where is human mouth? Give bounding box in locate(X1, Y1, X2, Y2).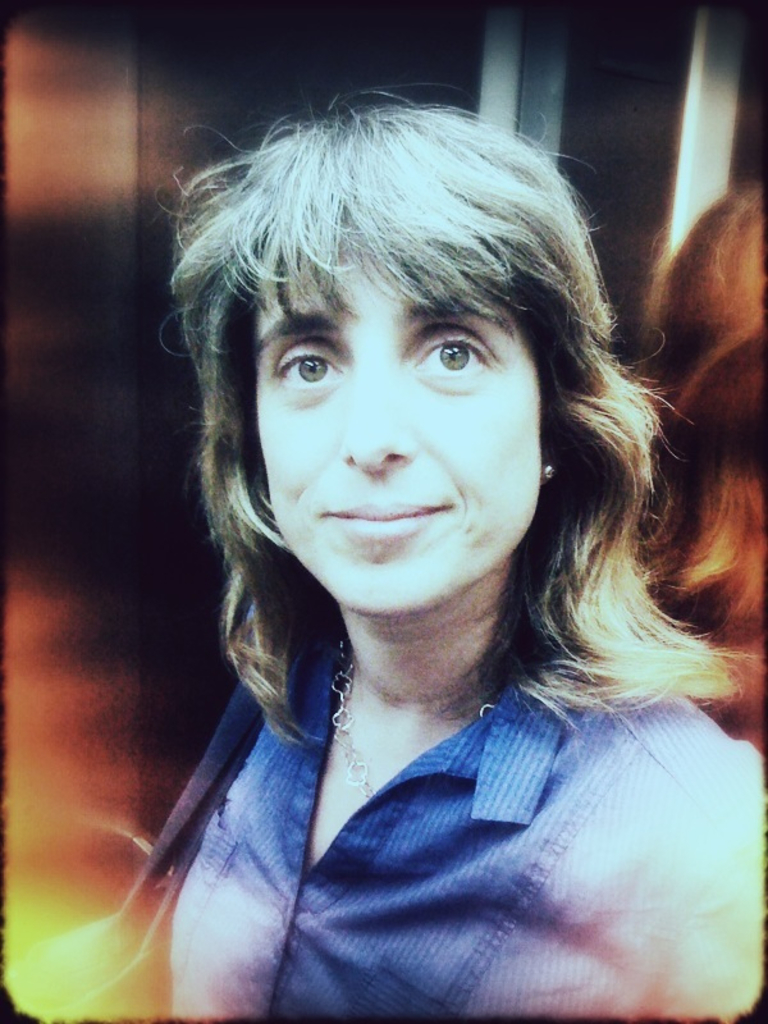
locate(317, 502, 448, 539).
